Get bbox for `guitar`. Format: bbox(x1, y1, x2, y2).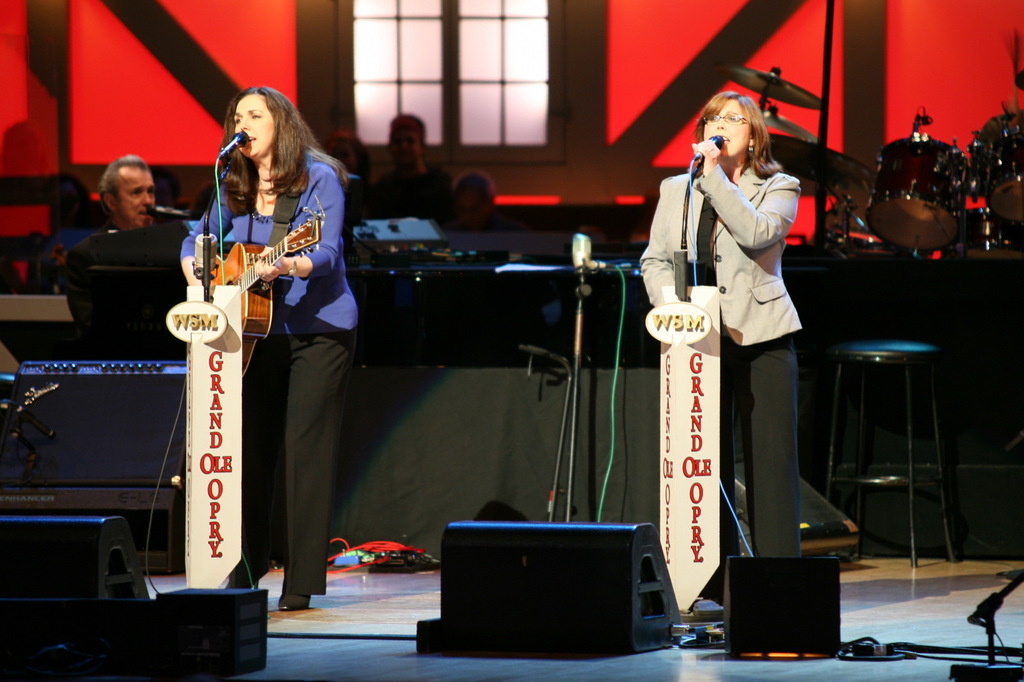
bbox(209, 218, 321, 379).
